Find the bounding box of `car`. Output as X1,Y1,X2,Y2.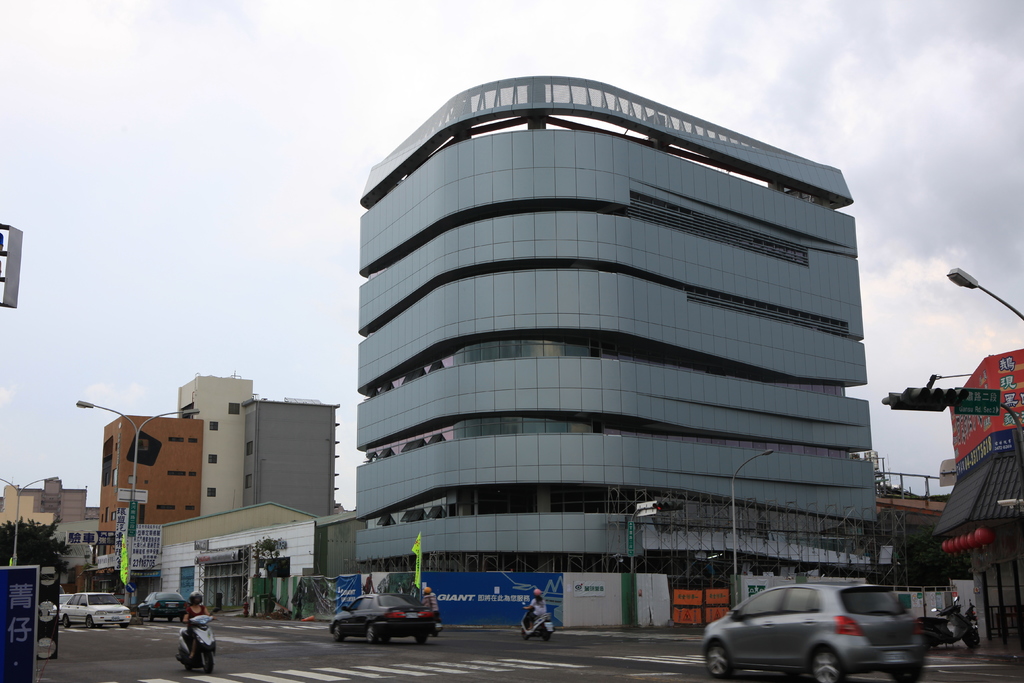
330,593,435,648.
